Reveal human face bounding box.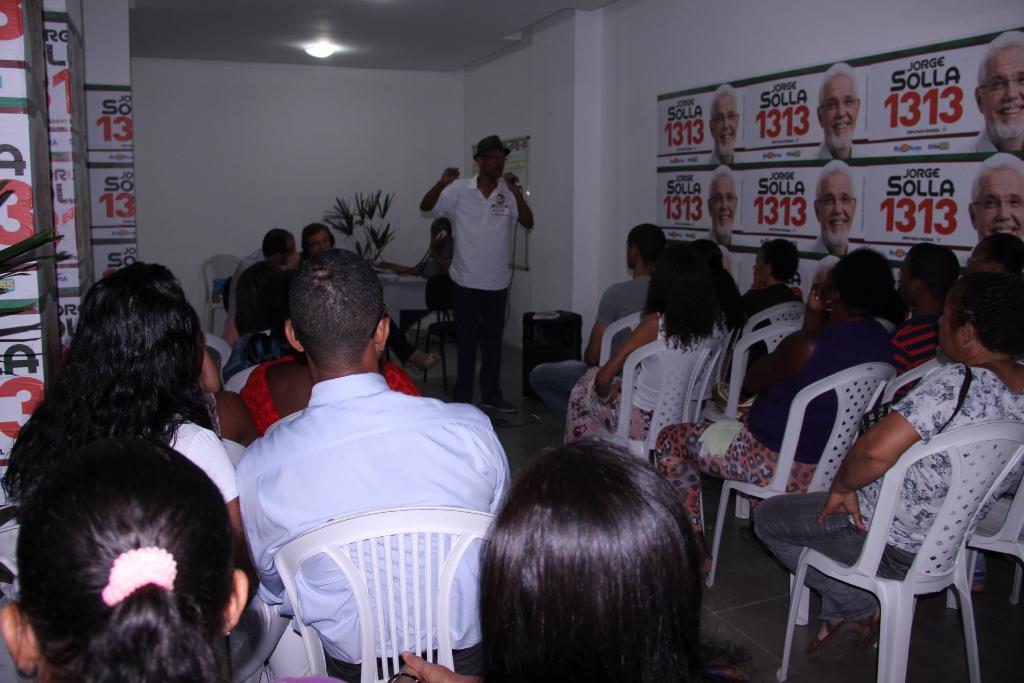
Revealed: 824, 173, 851, 245.
